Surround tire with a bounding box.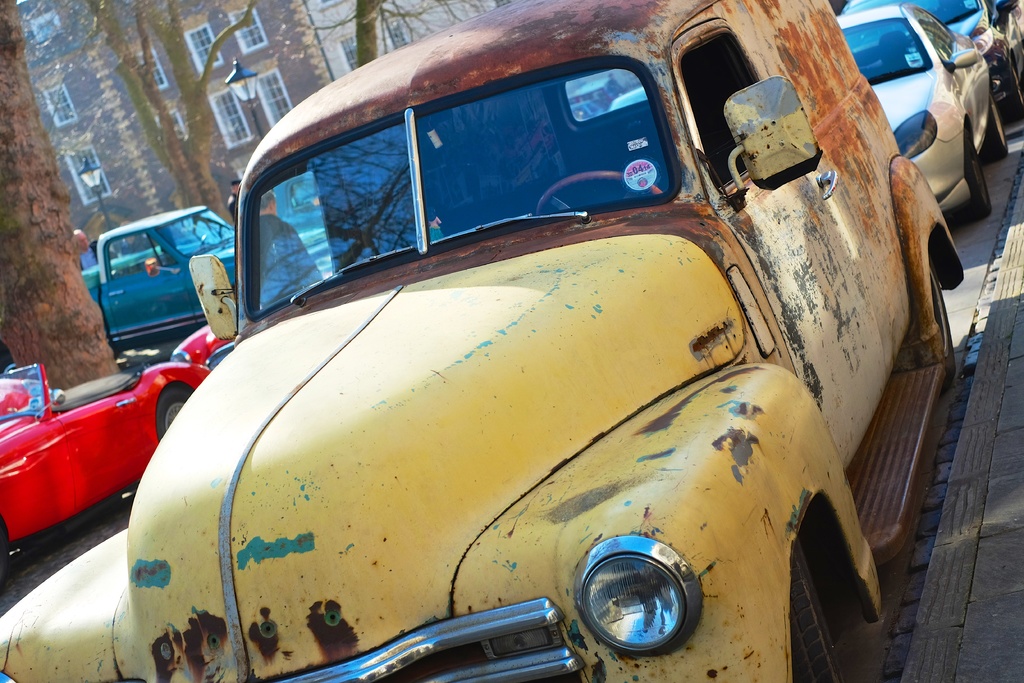
{"left": 956, "top": 136, "right": 990, "bottom": 220}.
